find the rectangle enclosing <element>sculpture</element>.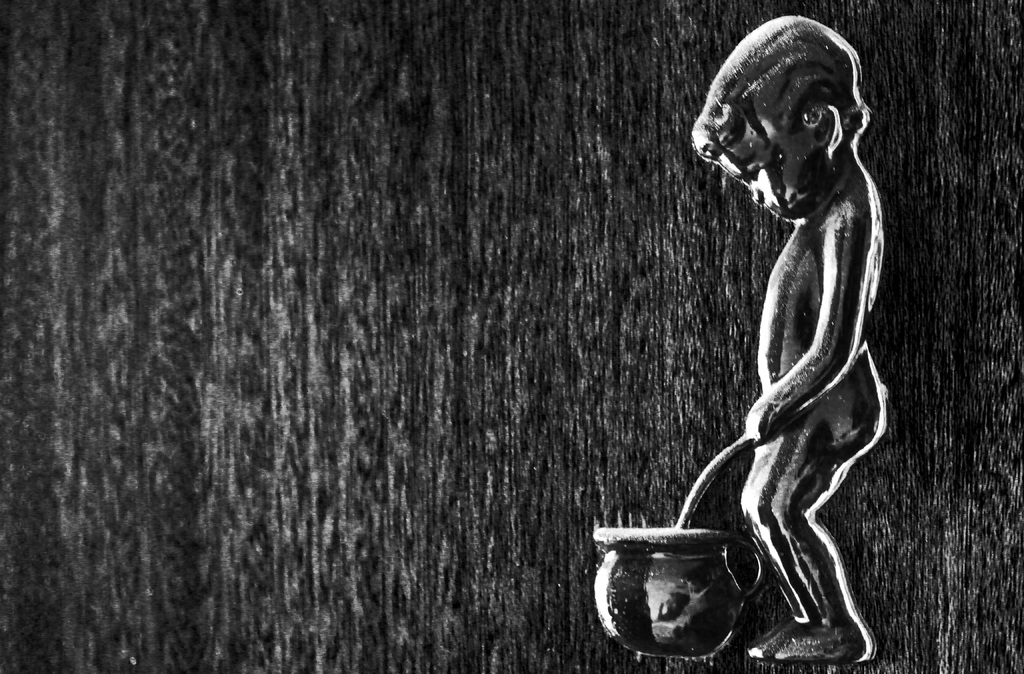
rect(606, 19, 879, 673).
